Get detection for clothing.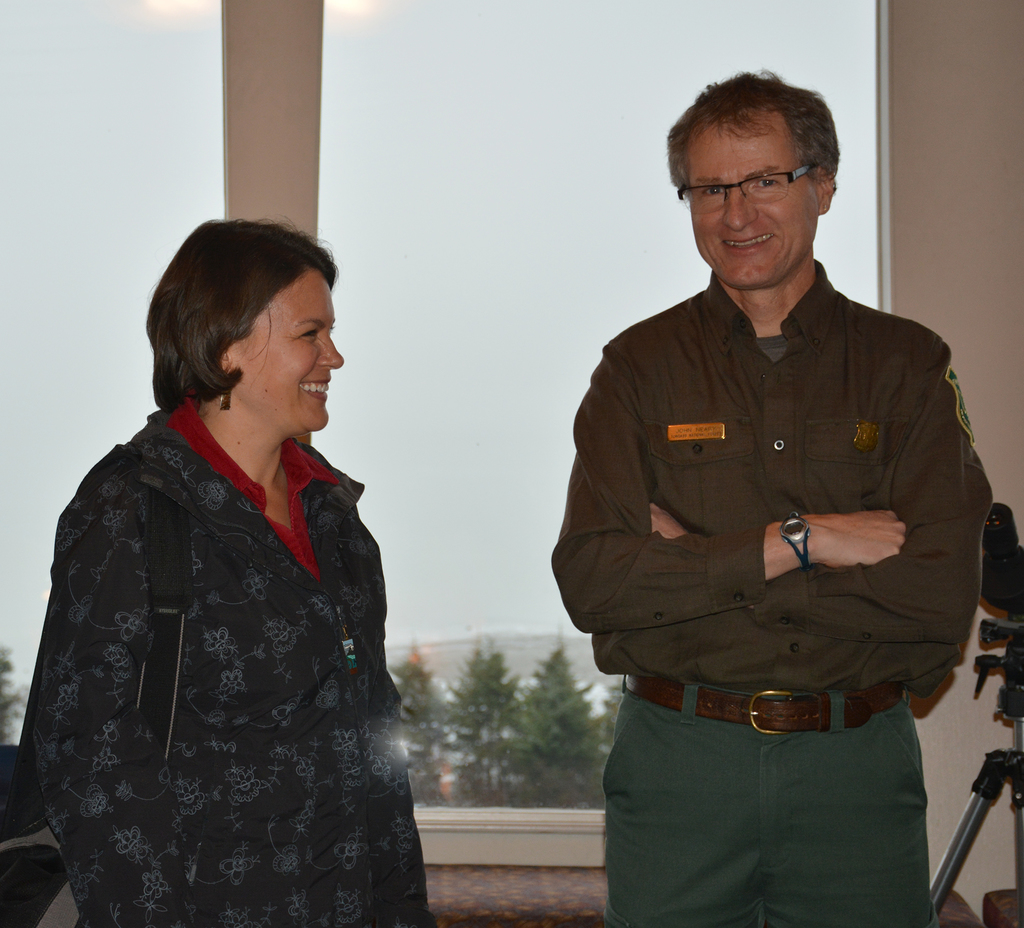
Detection: 595:703:934:927.
